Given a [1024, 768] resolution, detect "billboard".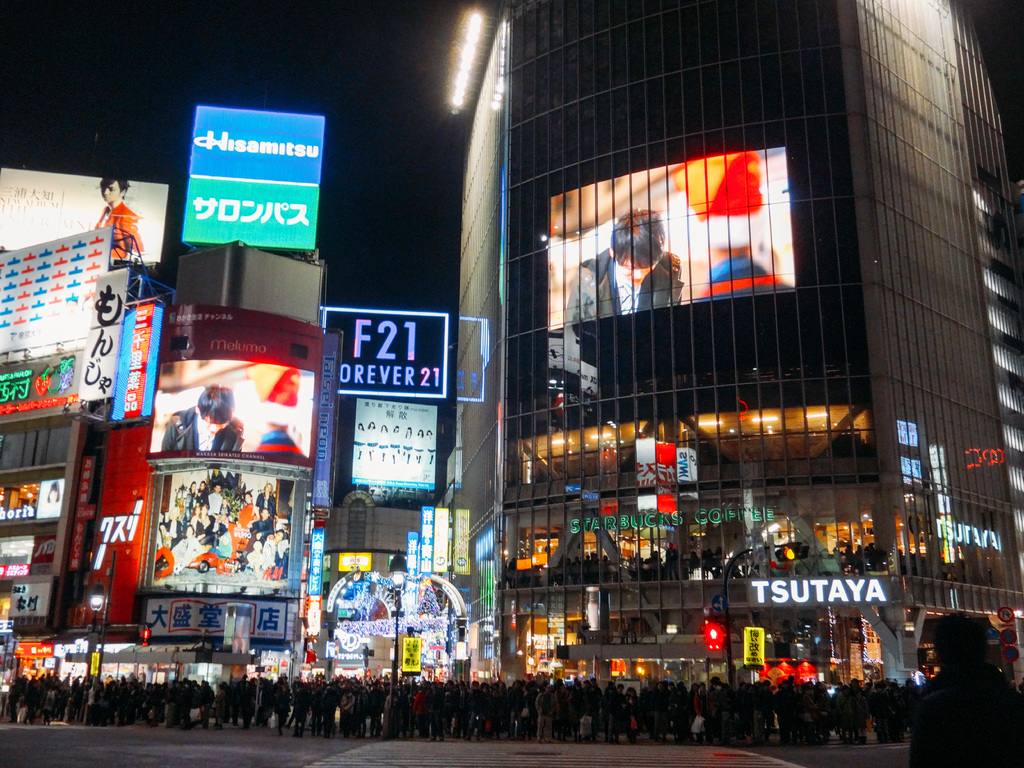
region(0, 161, 169, 264).
